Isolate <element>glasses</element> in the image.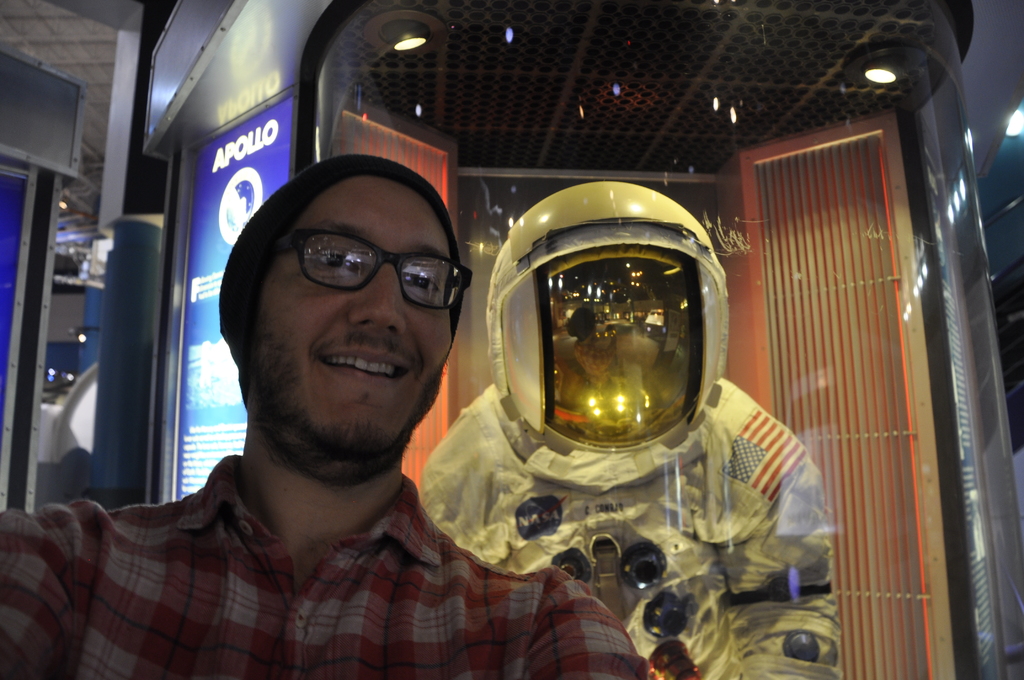
Isolated region: bbox=(255, 230, 465, 309).
